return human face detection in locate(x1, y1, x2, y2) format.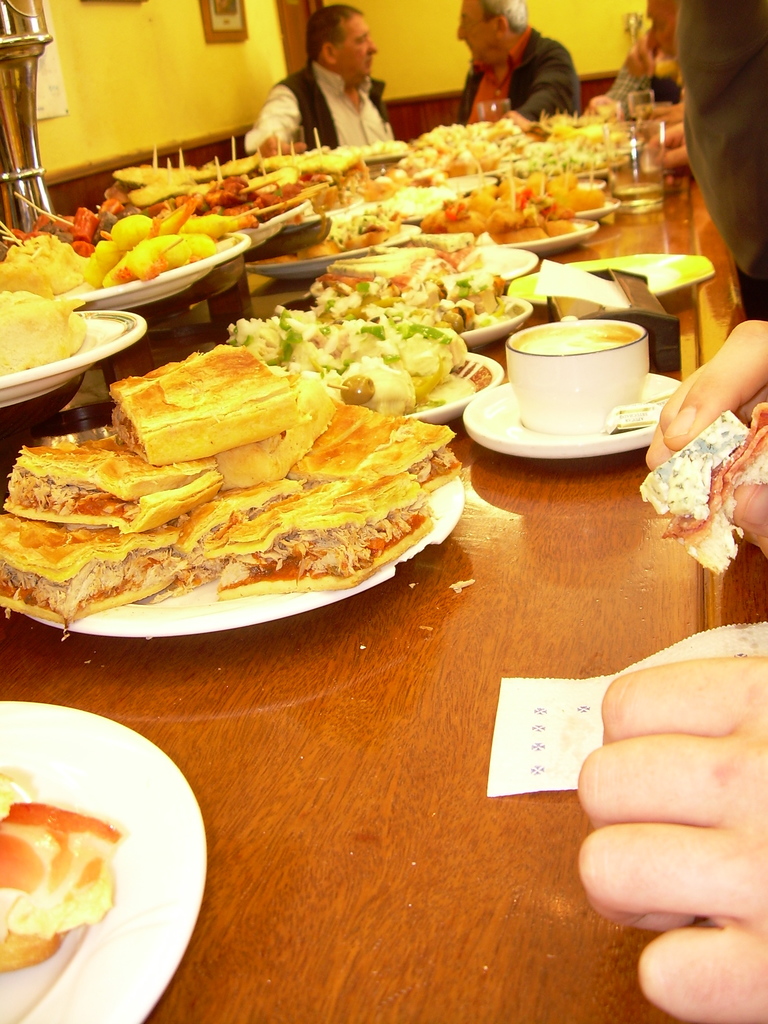
locate(461, 8, 503, 66).
